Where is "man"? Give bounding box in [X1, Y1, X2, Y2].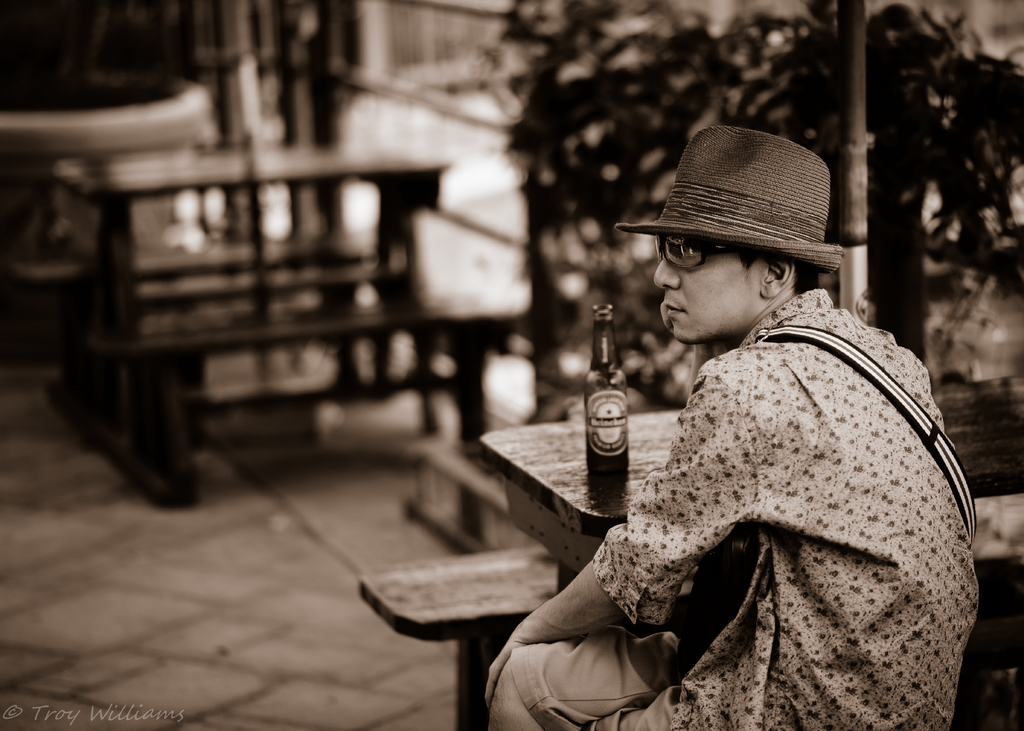
[483, 108, 961, 730].
